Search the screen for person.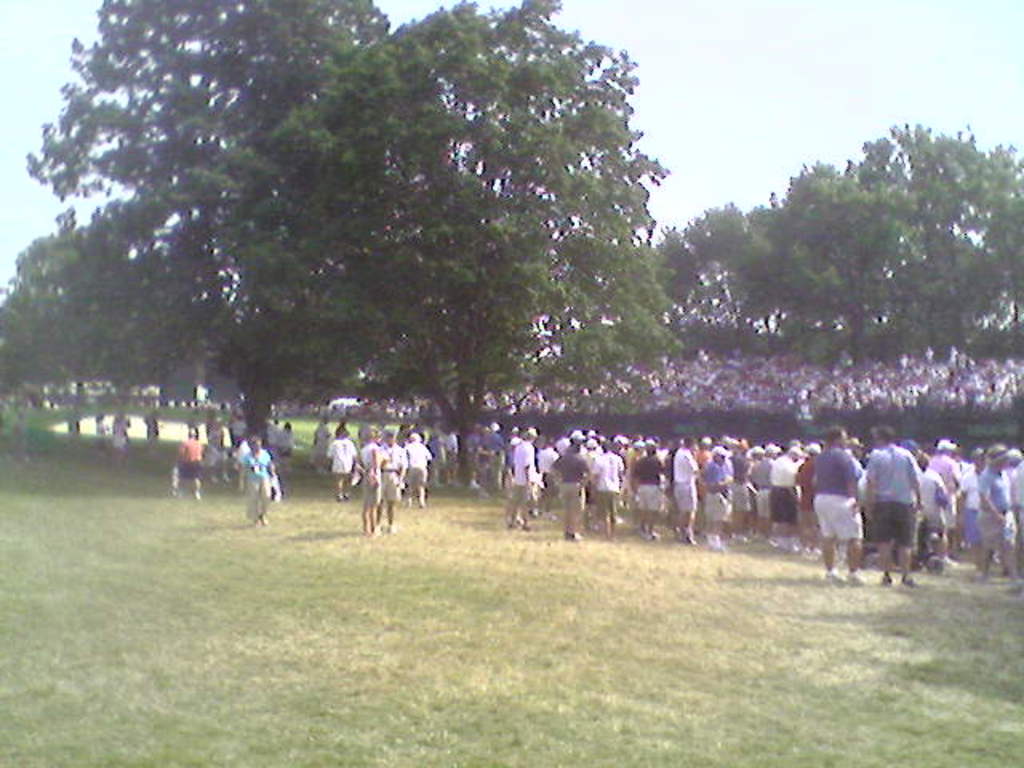
Found at BBox(810, 419, 869, 584).
